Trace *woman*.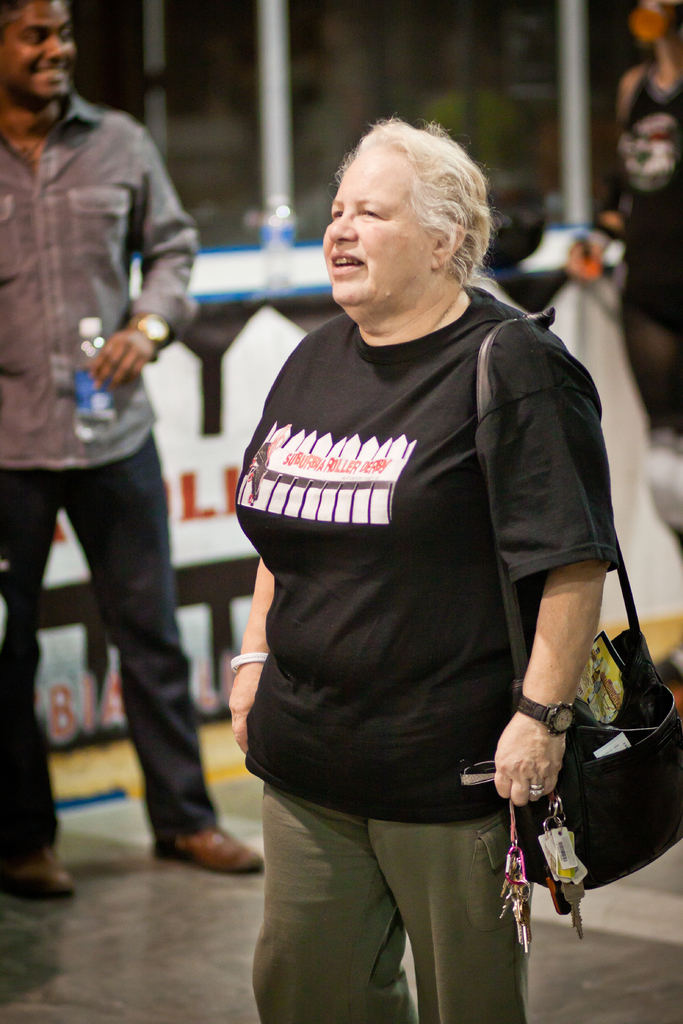
Traced to x1=229 y1=116 x2=607 y2=1023.
